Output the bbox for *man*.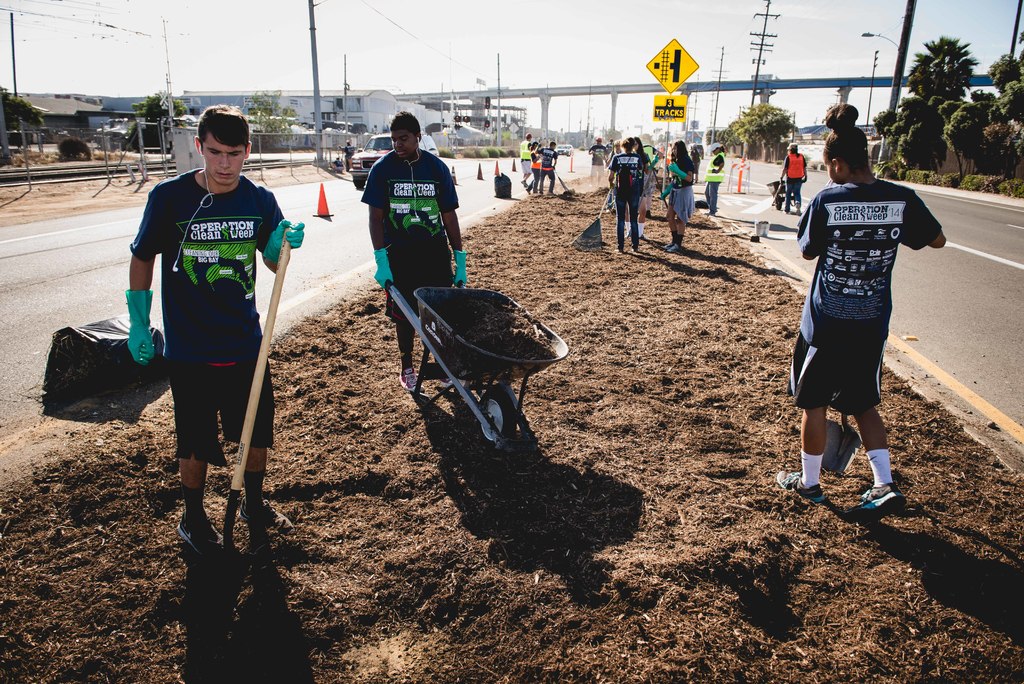
crop(356, 105, 470, 398).
